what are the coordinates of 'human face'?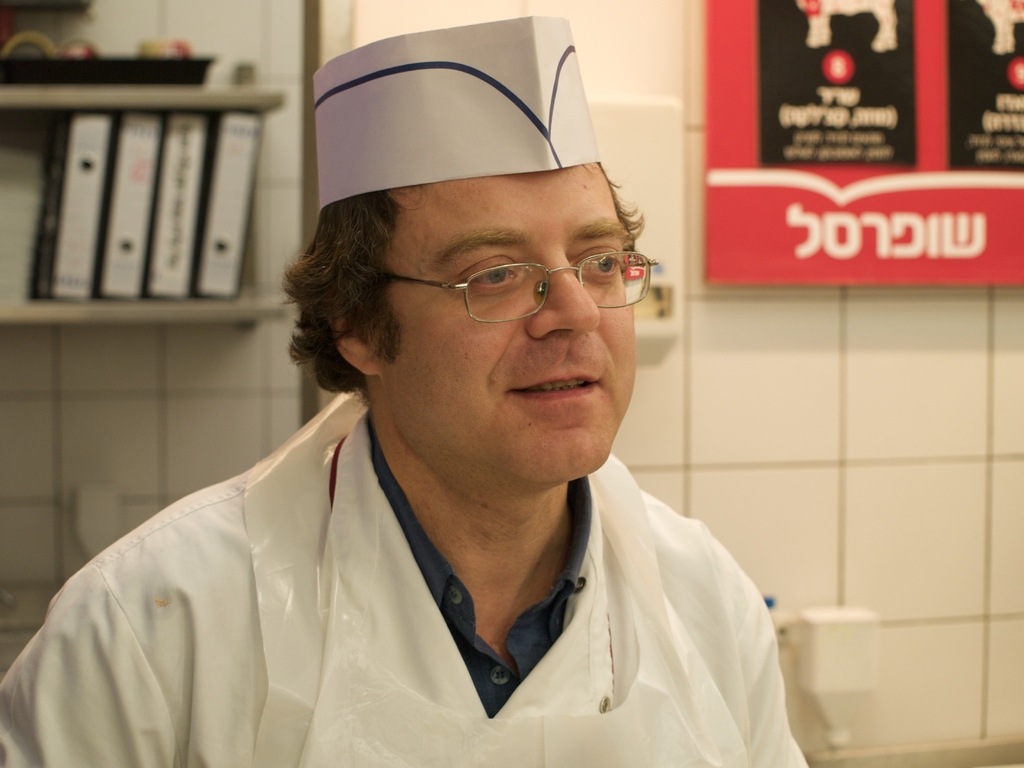
378:172:637:481.
